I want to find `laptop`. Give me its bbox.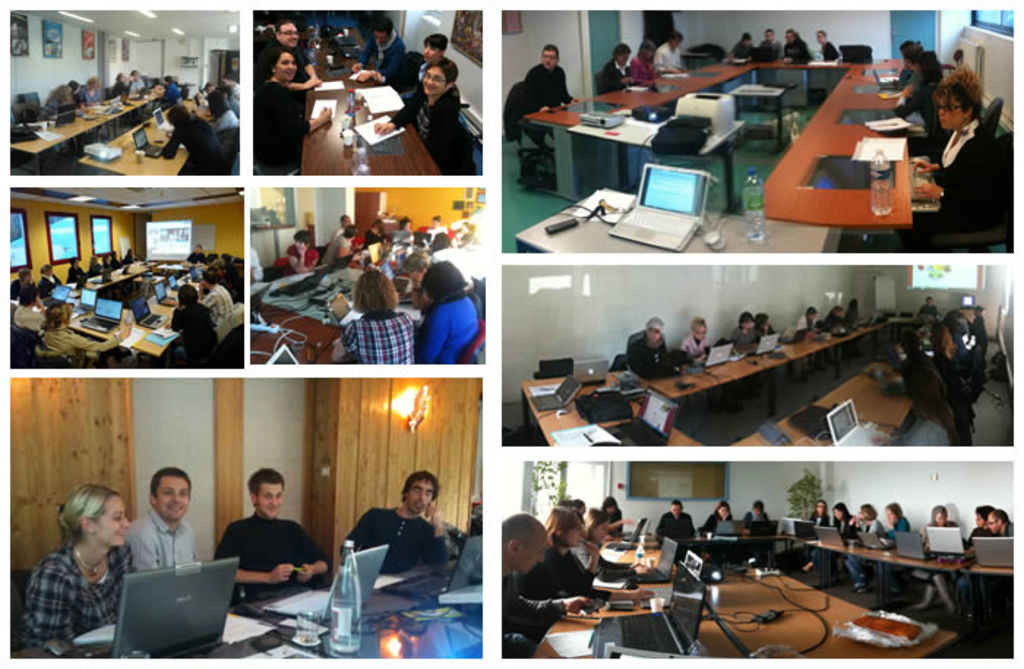
Rect(69, 287, 95, 315).
